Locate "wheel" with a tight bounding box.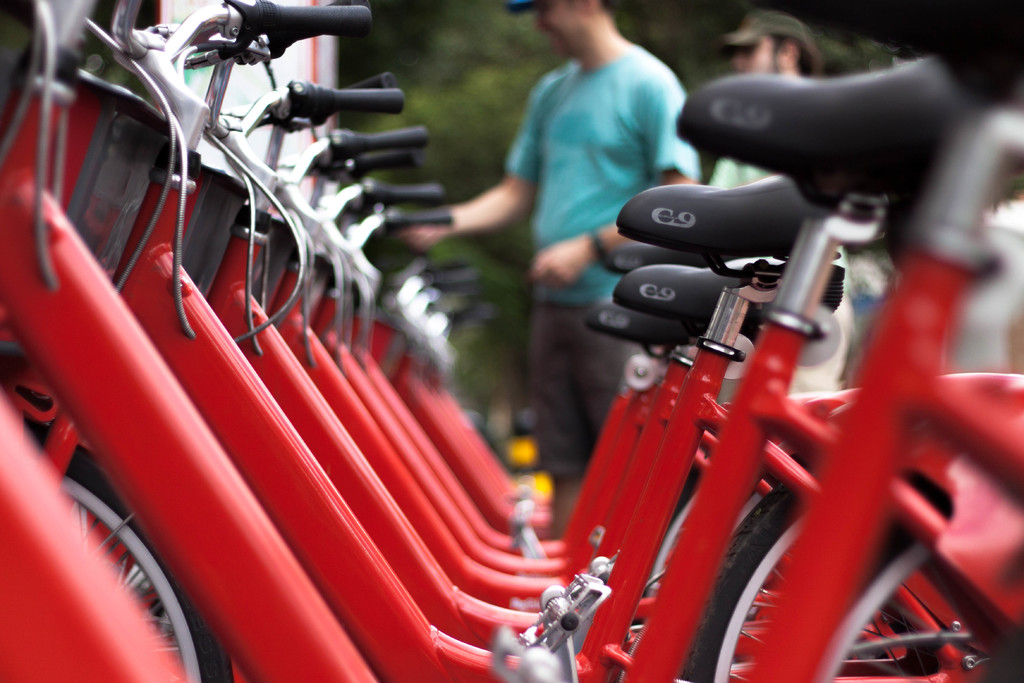
x1=22 y1=423 x2=237 y2=682.
